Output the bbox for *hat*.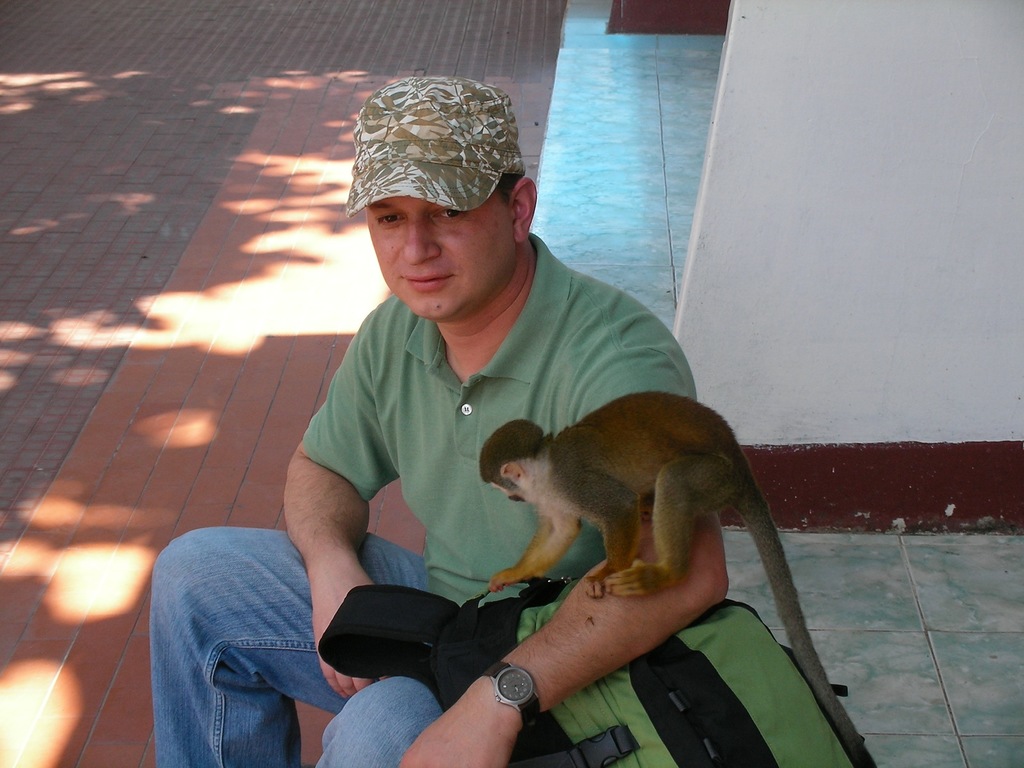
select_region(341, 76, 525, 214).
